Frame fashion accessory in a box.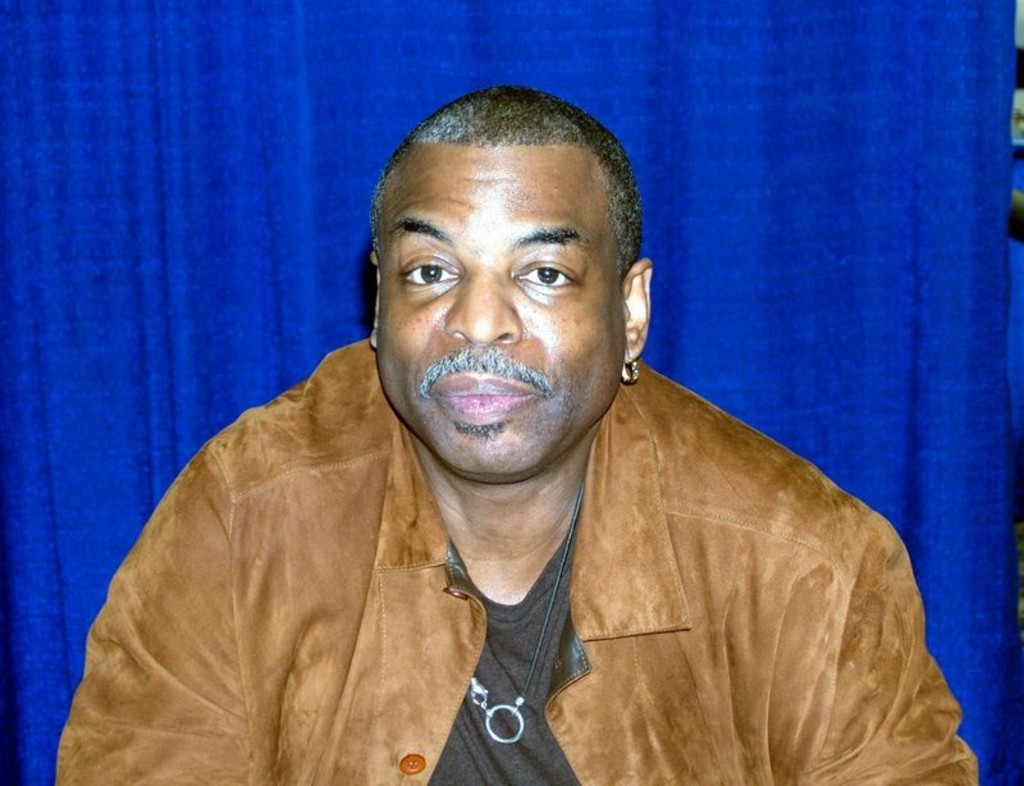
618,356,643,387.
